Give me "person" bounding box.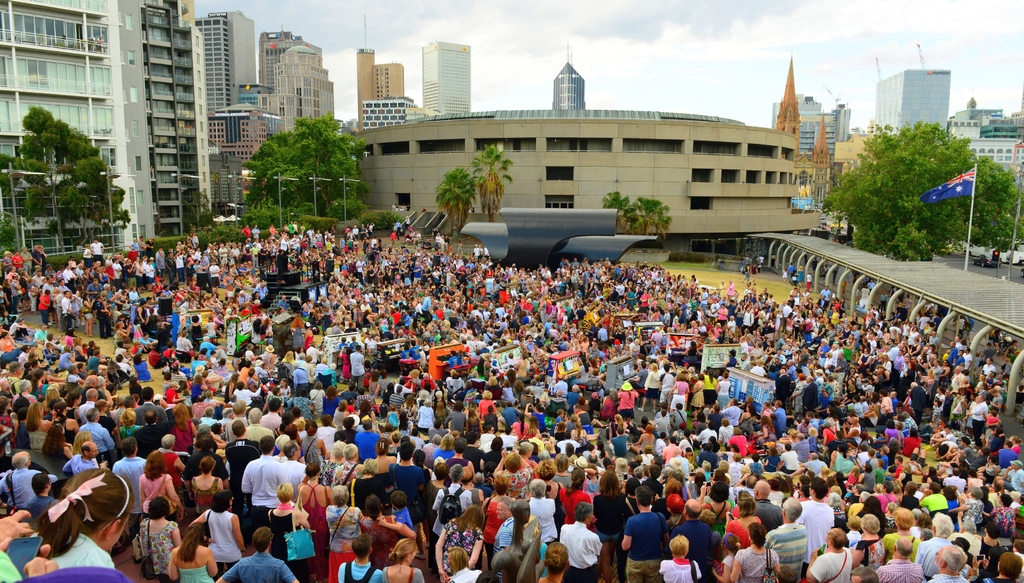
rect(0, 445, 47, 516).
